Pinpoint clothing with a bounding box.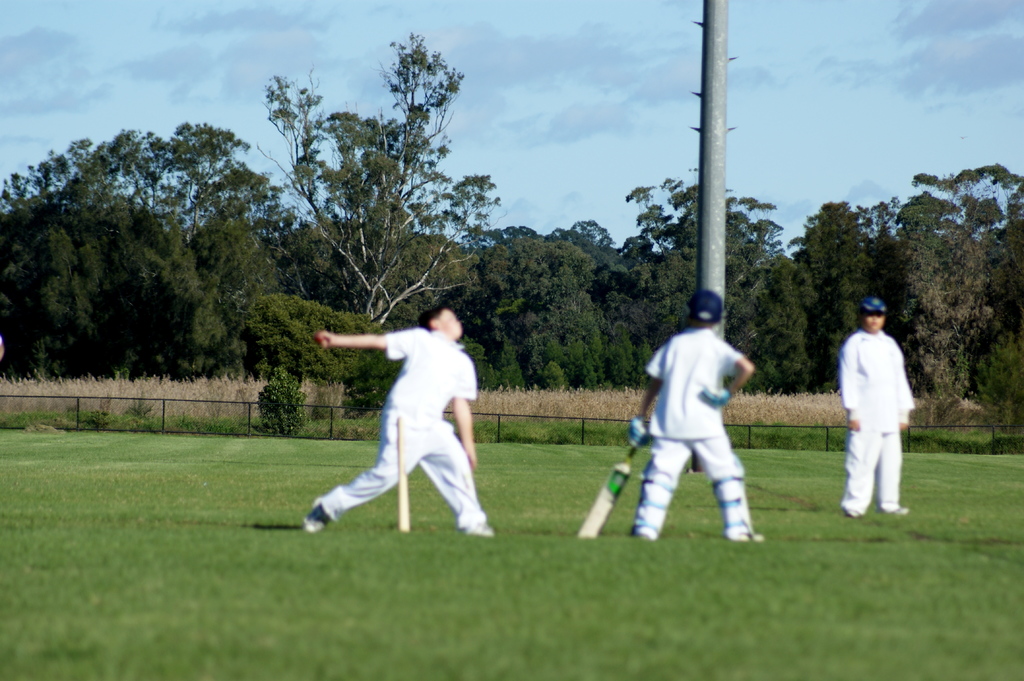
box=[845, 300, 920, 508].
